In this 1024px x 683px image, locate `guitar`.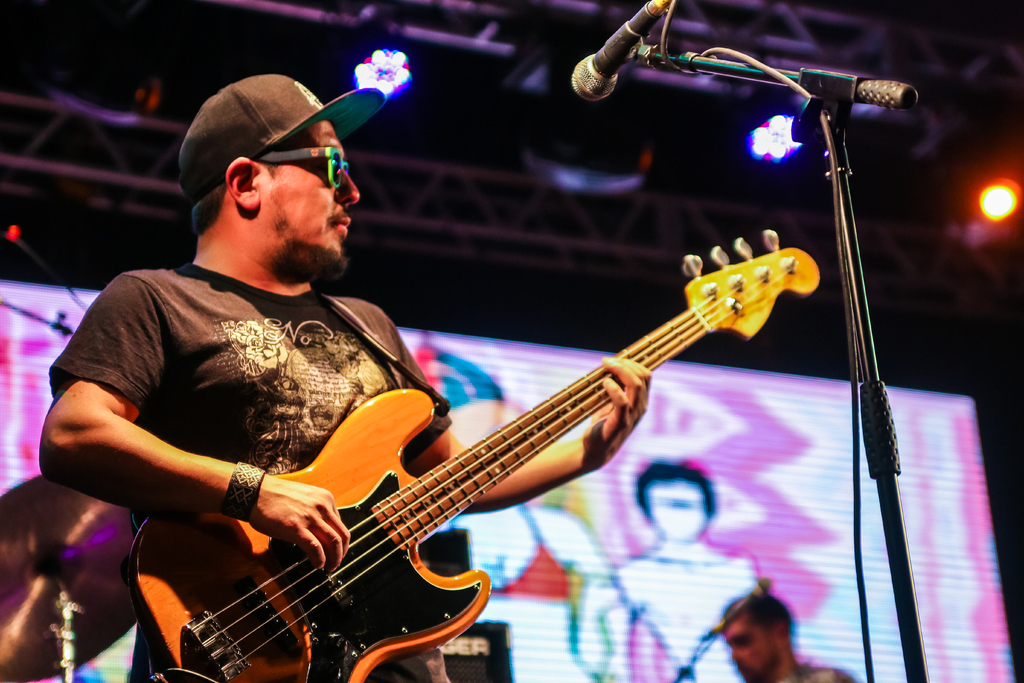
Bounding box: [118, 224, 825, 682].
